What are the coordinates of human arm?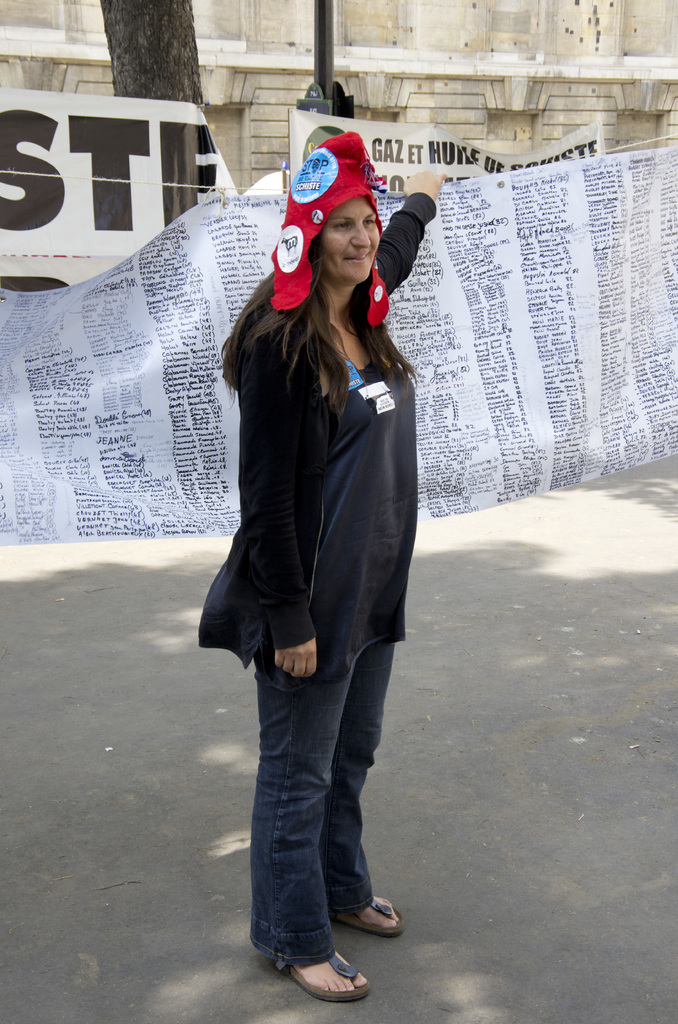
bbox(387, 182, 450, 298).
